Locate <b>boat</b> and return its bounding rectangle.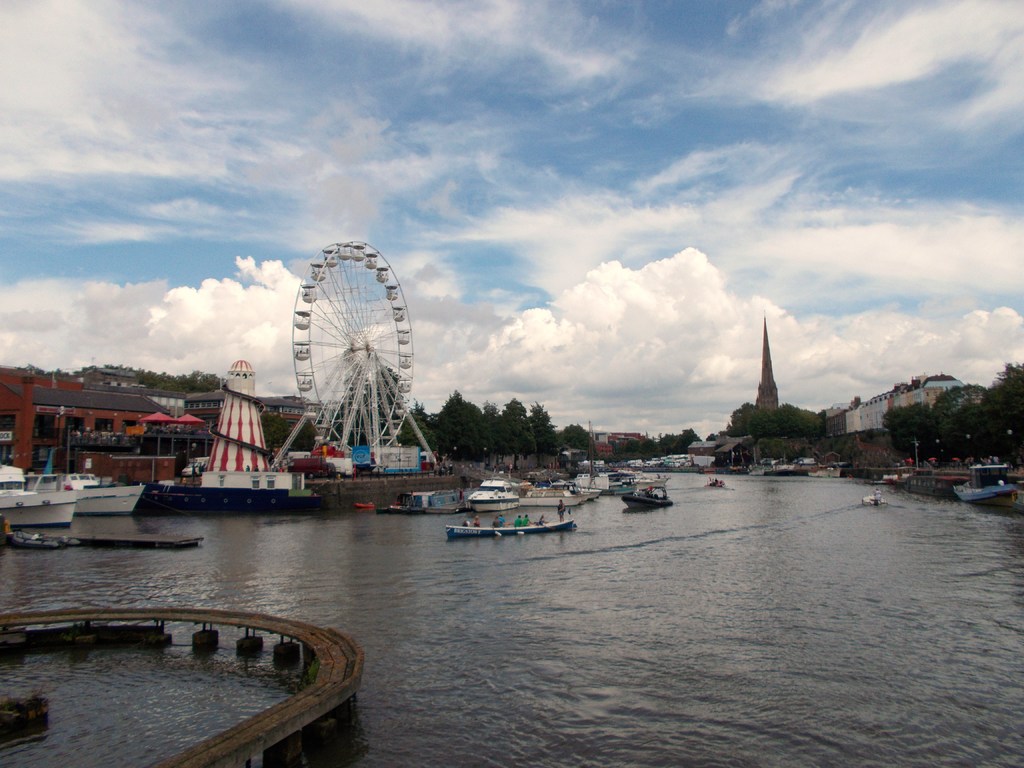
l=64, t=475, r=141, b=519.
